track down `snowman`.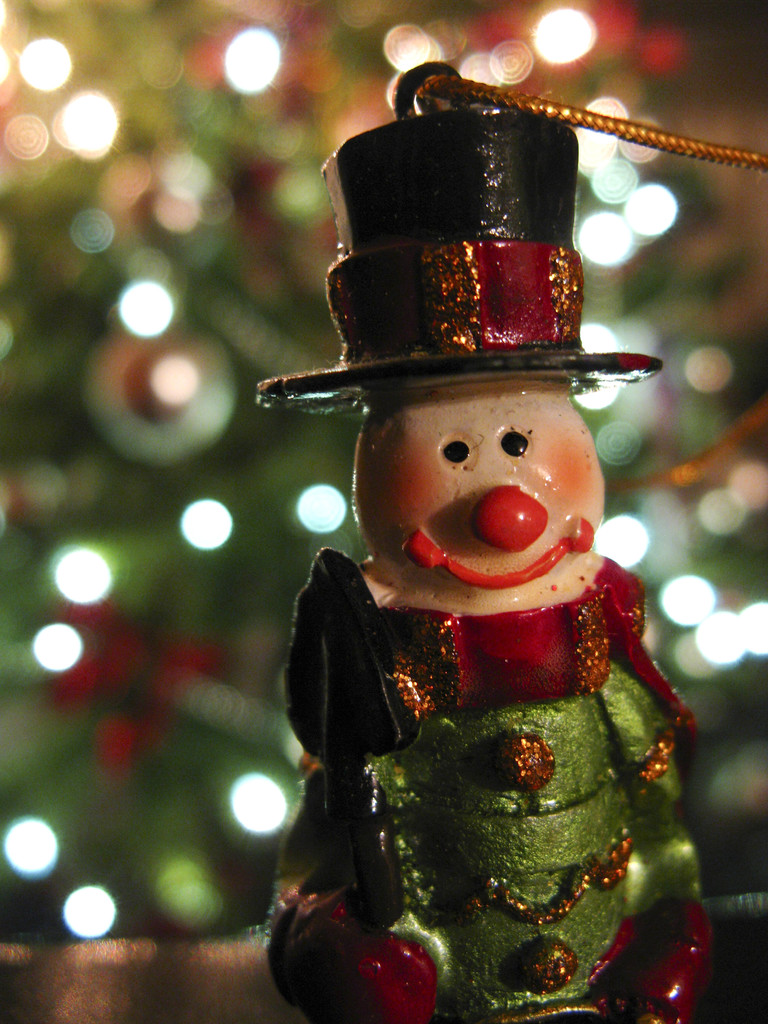
Tracked to bbox=(256, 60, 710, 1023).
